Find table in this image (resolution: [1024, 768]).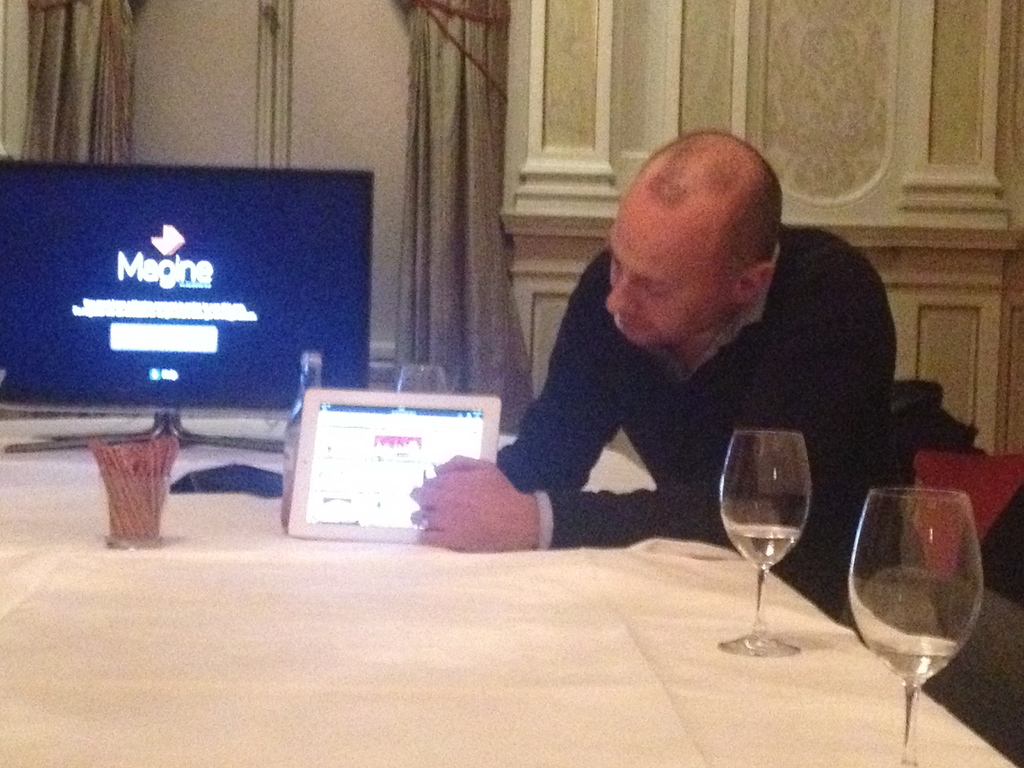
bbox=[0, 422, 1015, 767].
